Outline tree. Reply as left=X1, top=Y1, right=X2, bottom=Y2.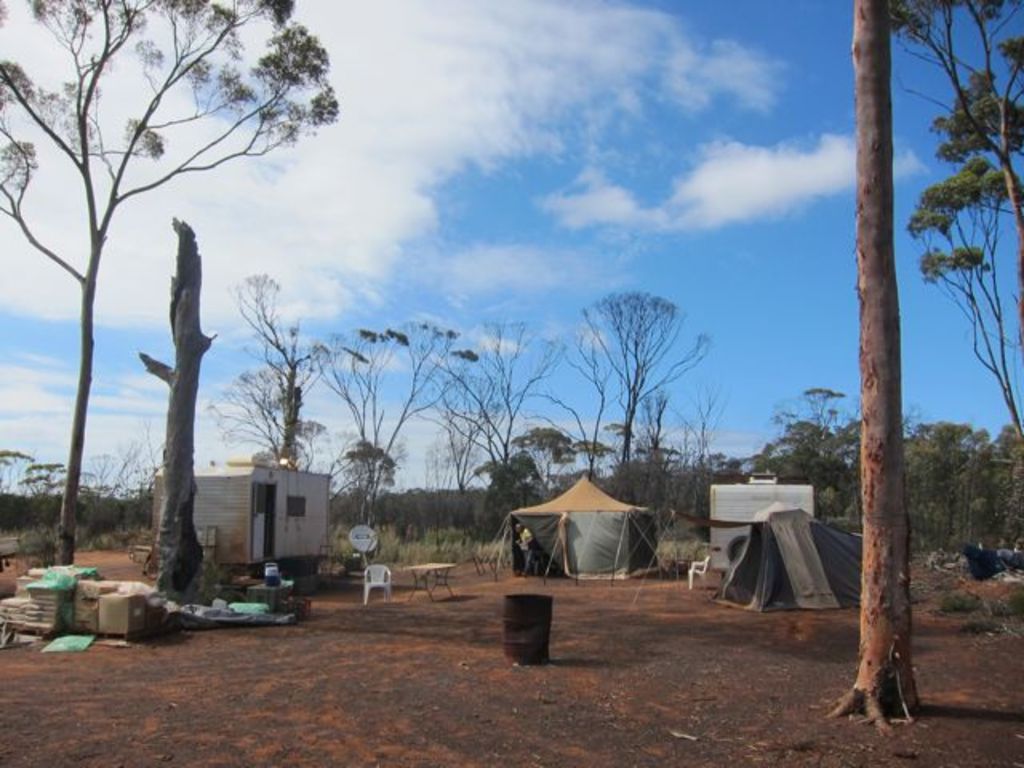
left=326, top=432, right=414, bottom=562.
